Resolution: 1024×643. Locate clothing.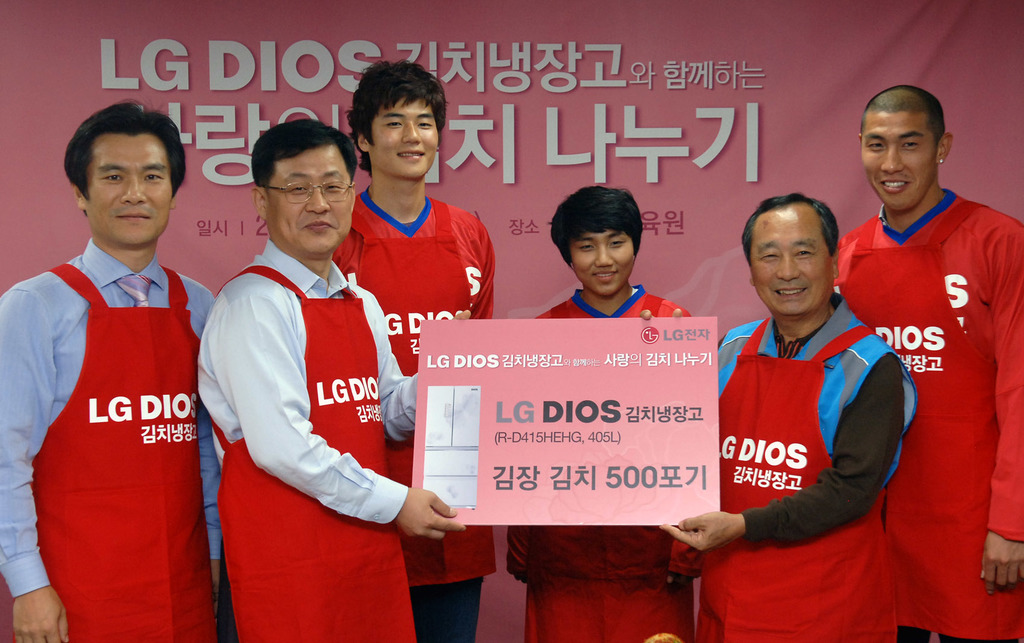
818/189/1023/642.
